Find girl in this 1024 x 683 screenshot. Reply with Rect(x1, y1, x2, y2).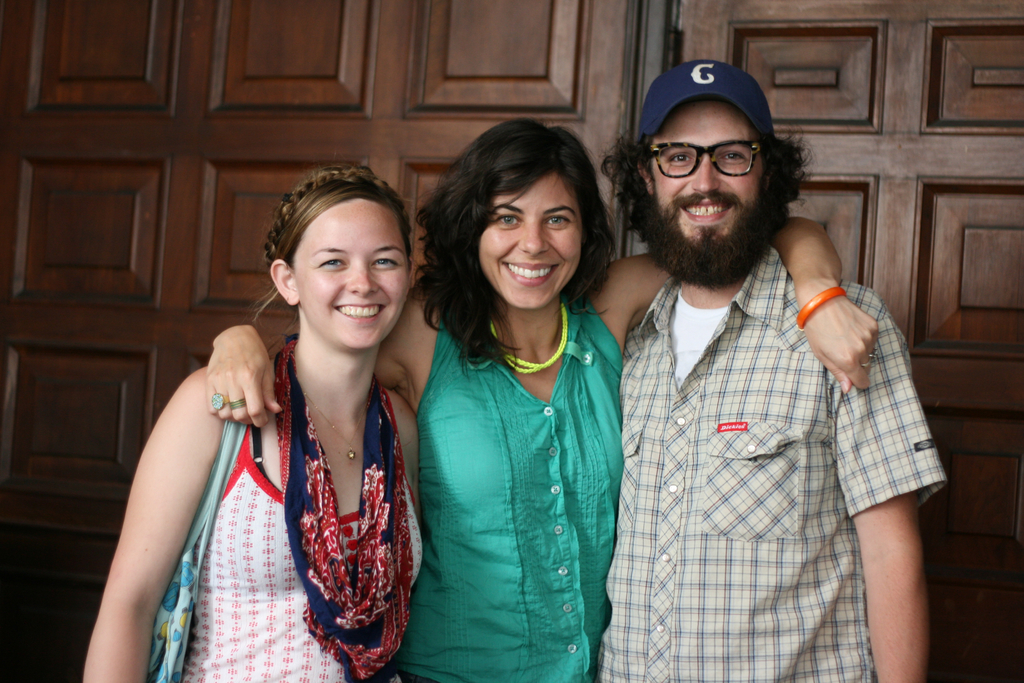
Rect(81, 163, 429, 682).
